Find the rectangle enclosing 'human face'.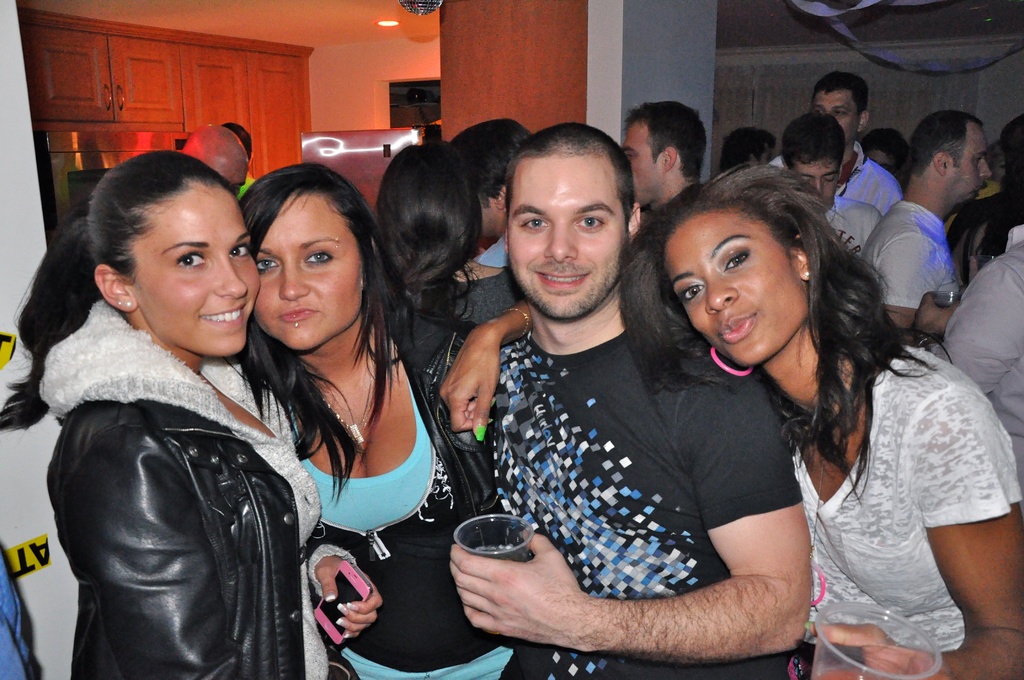
l=989, t=150, r=1005, b=183.
